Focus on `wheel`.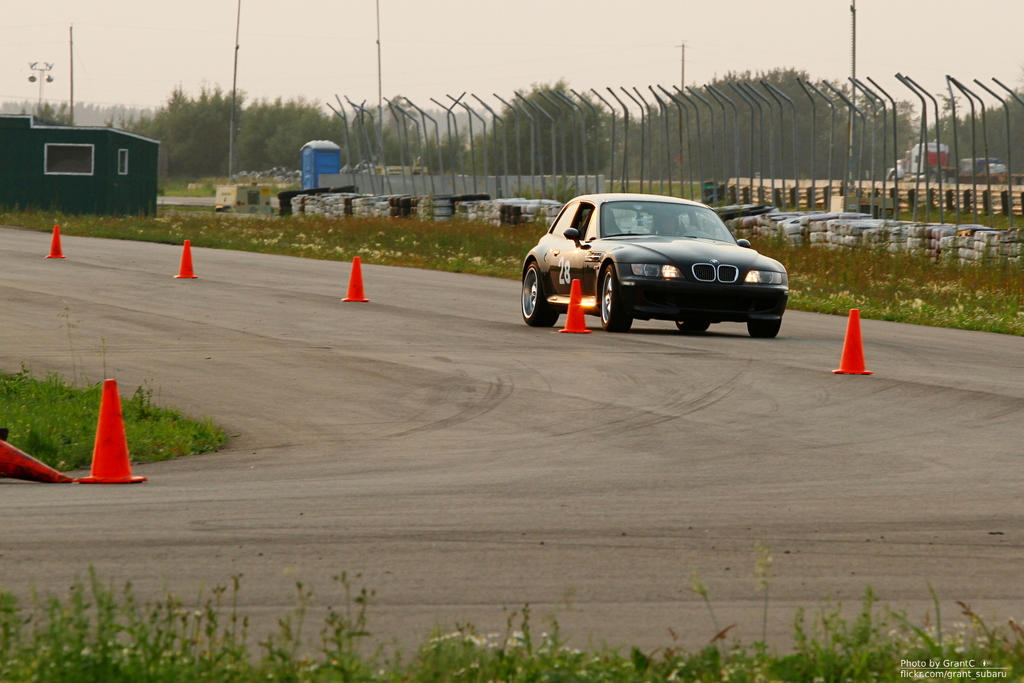
Focused at 674/320/712/331.
